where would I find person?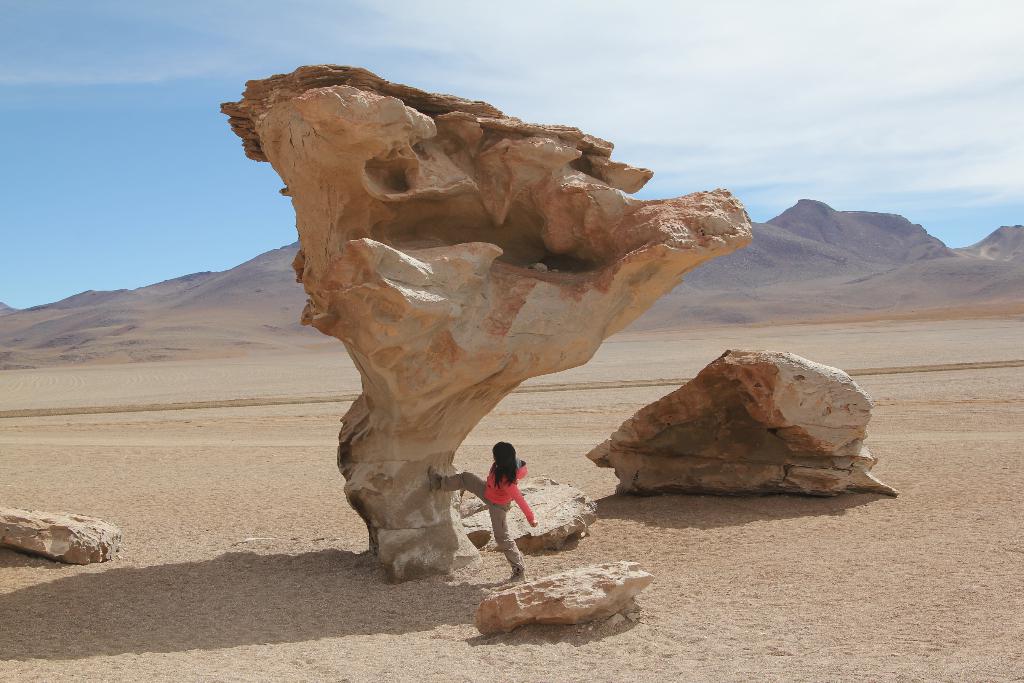
At <bbox>425, 439, 539, 583</bbox>.
